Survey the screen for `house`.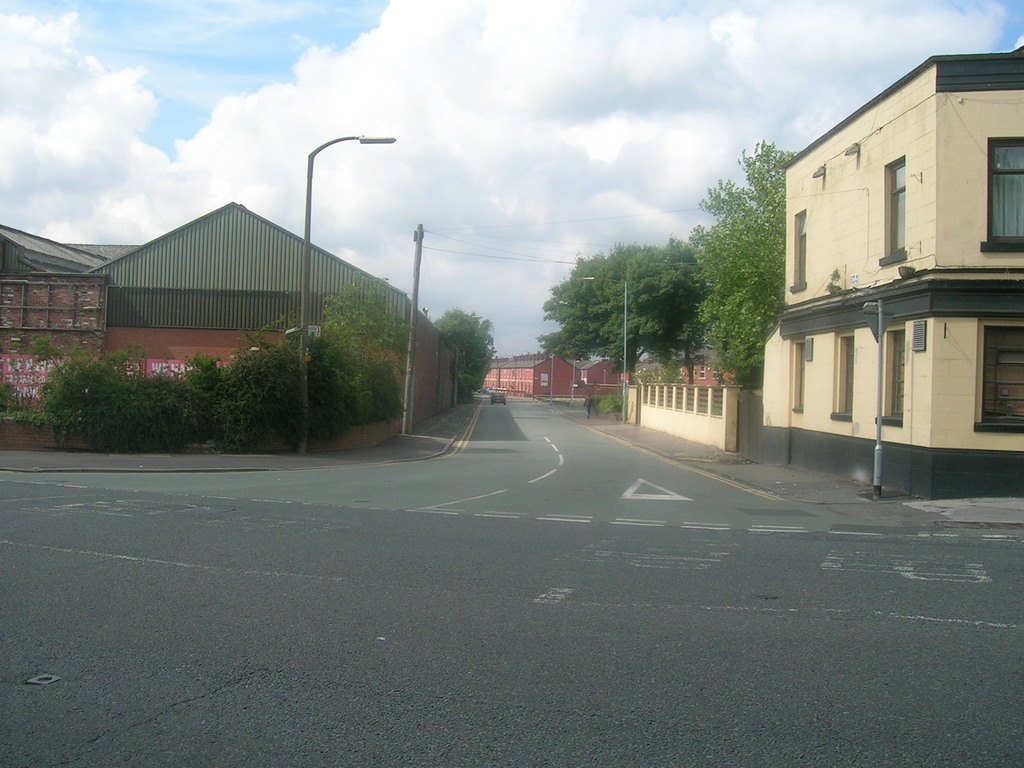
Survey found: bbox=(752, 41, 1023, 506).
